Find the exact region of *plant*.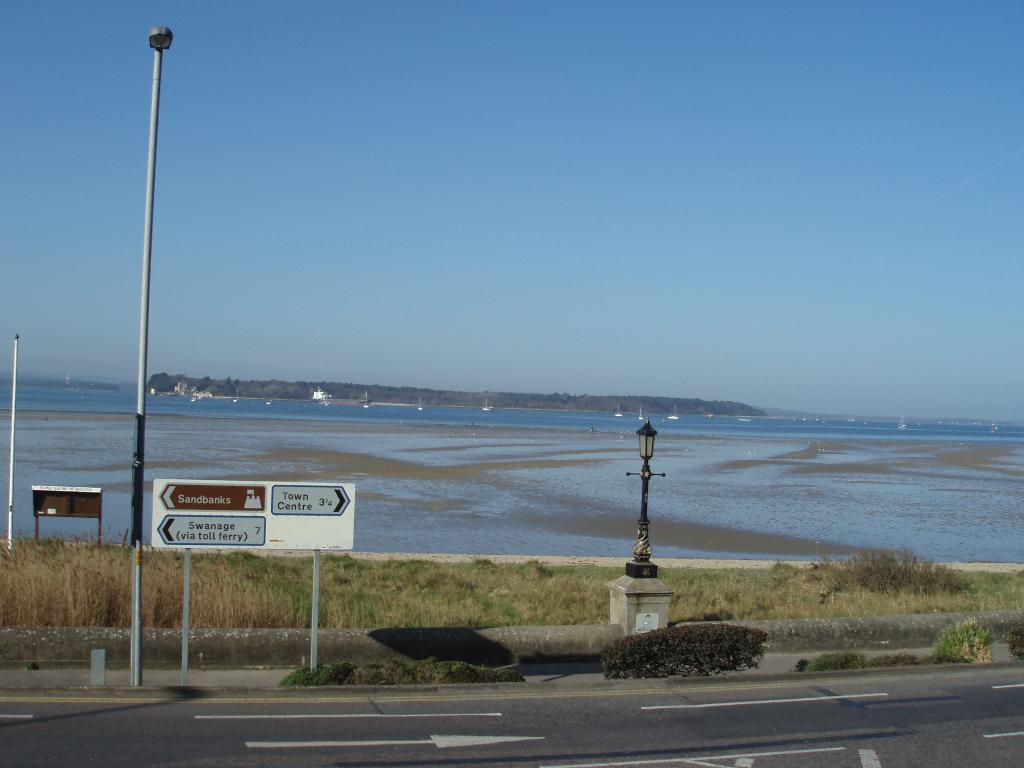
Exact region: (x1=391, y1=618, x2=523, y2=662).
